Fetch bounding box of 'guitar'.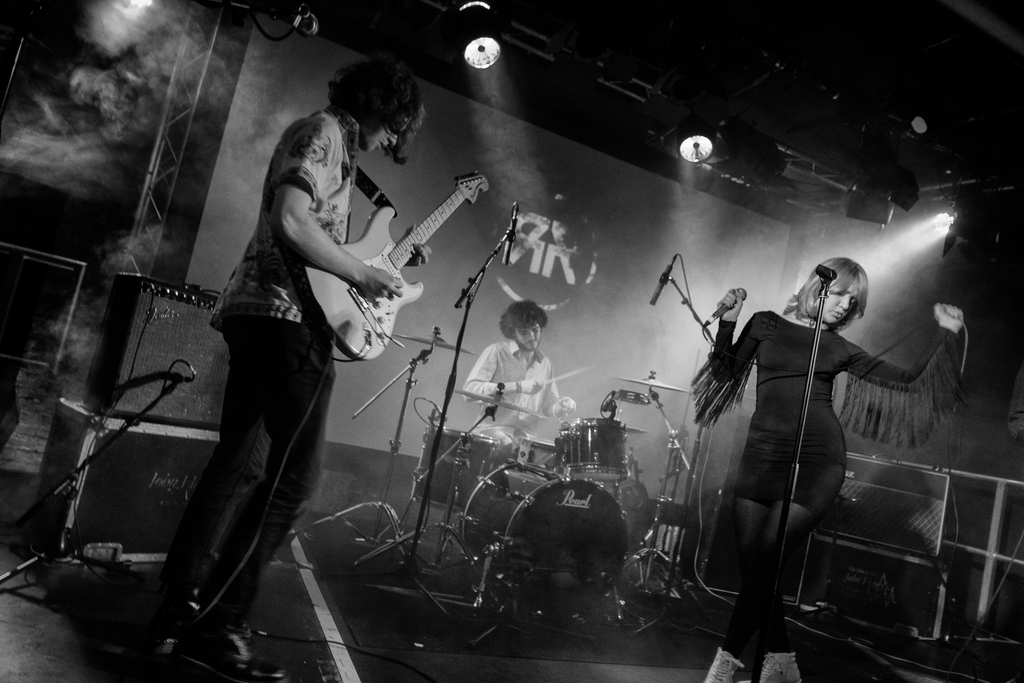
Bbox: [312,140,496,349].
